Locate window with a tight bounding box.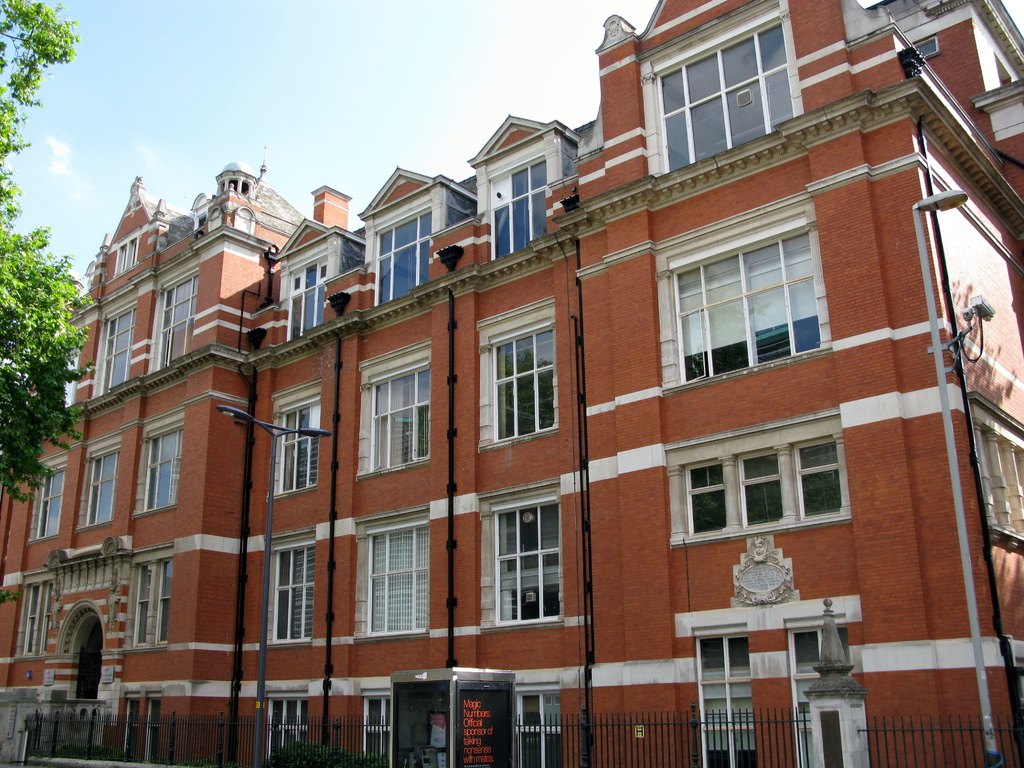
(x1=110, y1=228, x2=141, y2=282).
